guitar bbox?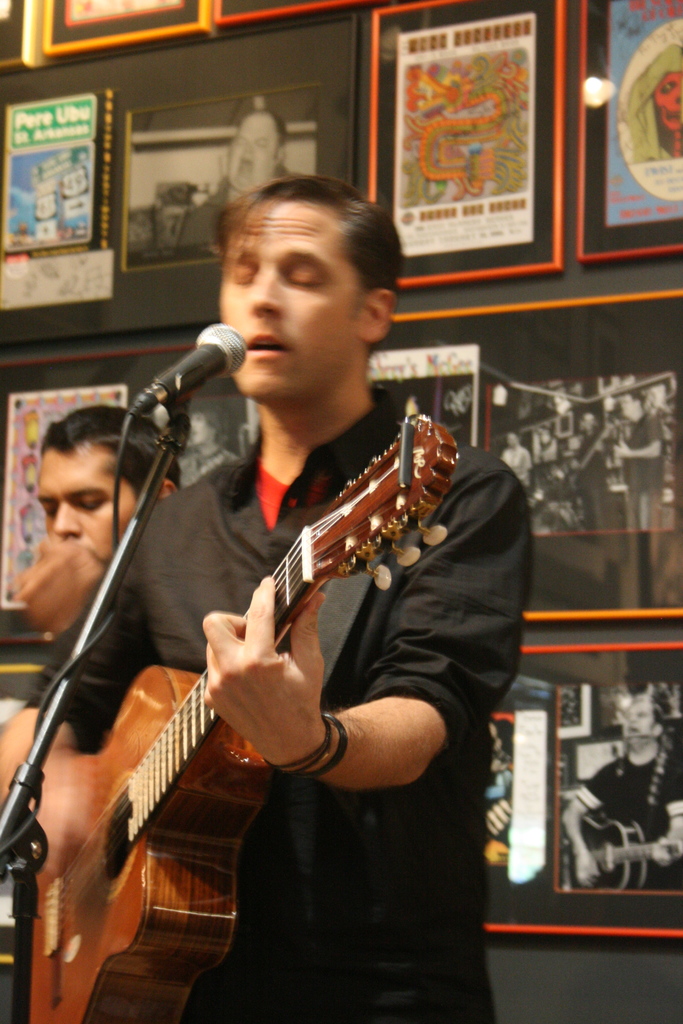
pyautogui.locateOnScreen(0, 396, 460, 1023)
